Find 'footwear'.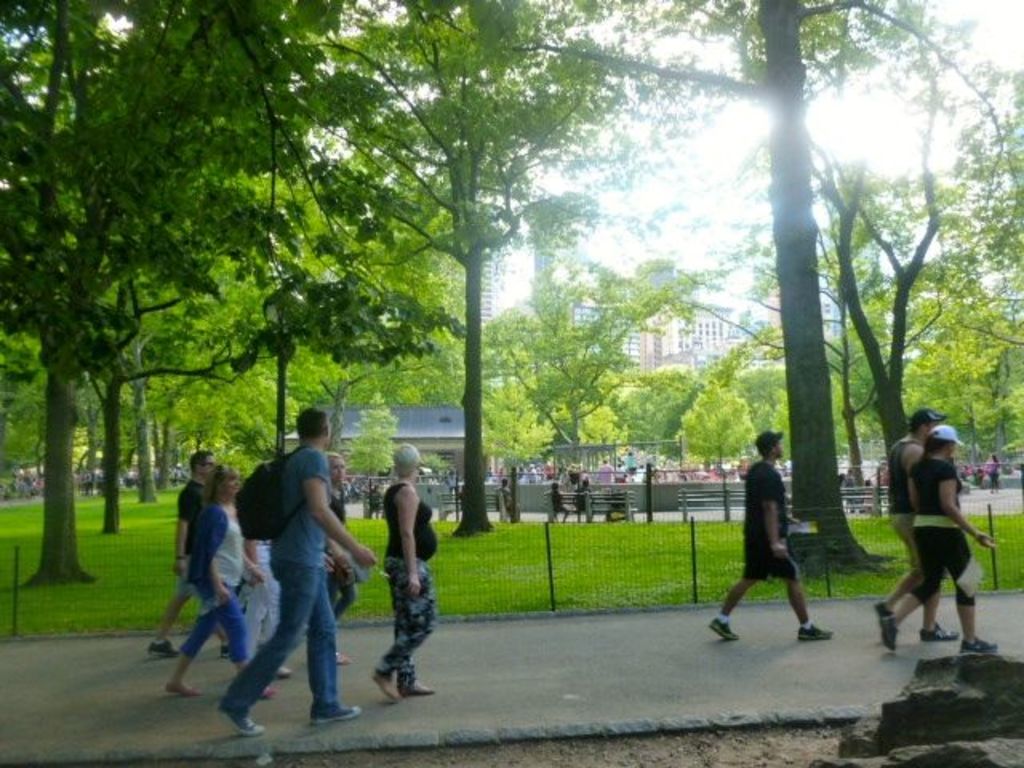
(left=963, top=637, right=998, bottom=658).
